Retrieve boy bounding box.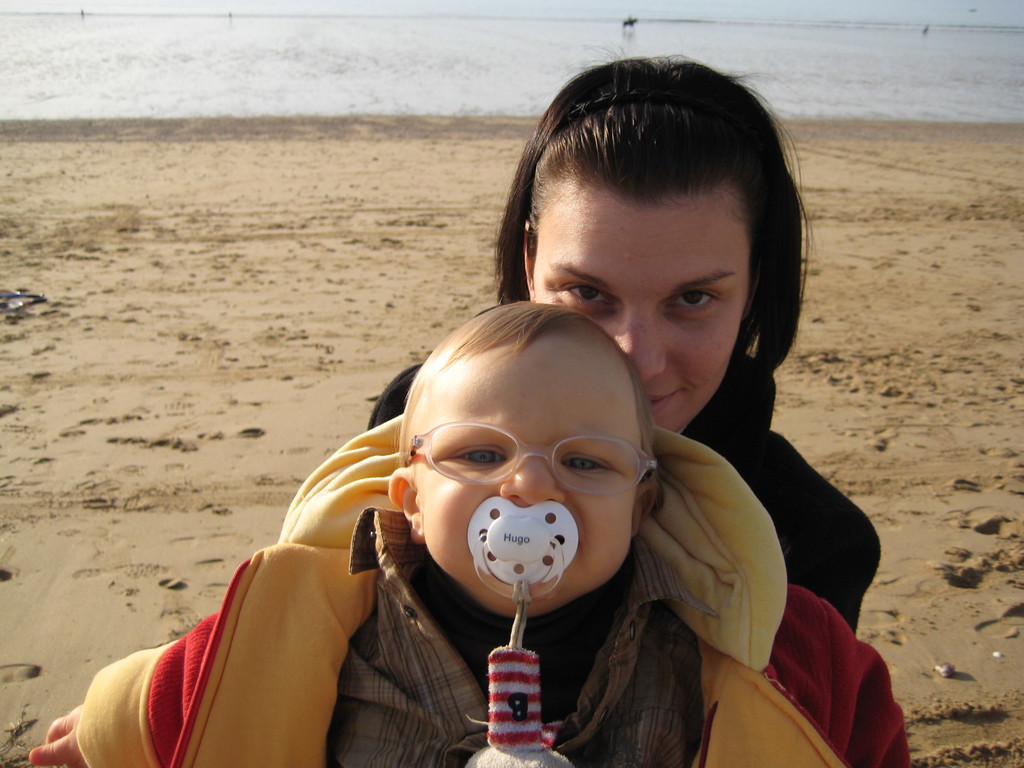
Bounding box: {"x1": 24, "y1": 287, "x2": 847, "y2": 767}.
